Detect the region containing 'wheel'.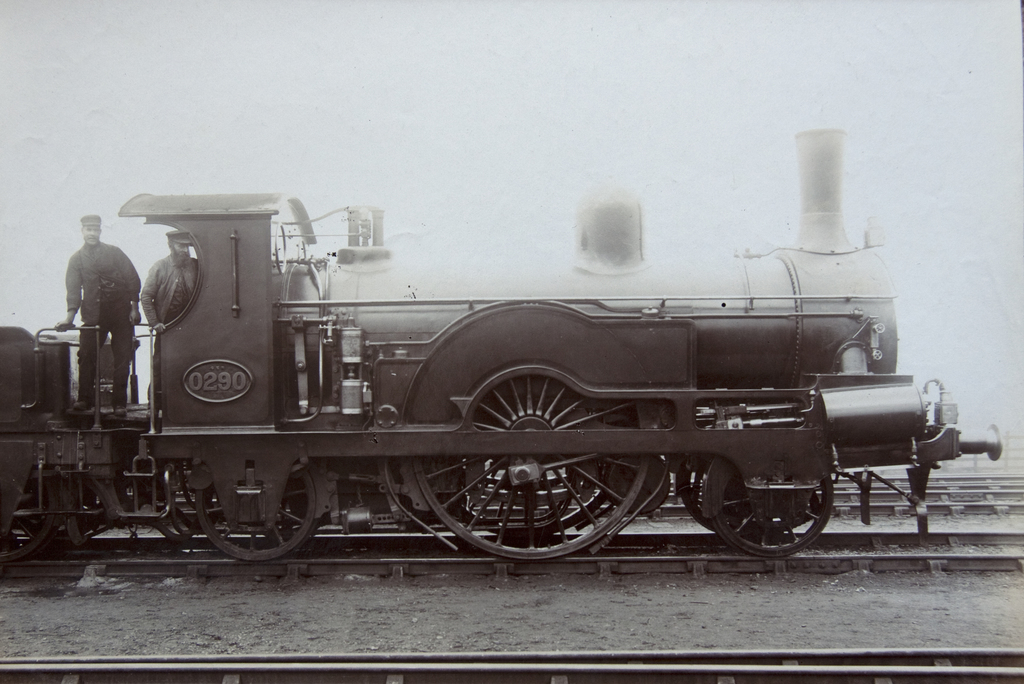
678, 455, 751, 536.
